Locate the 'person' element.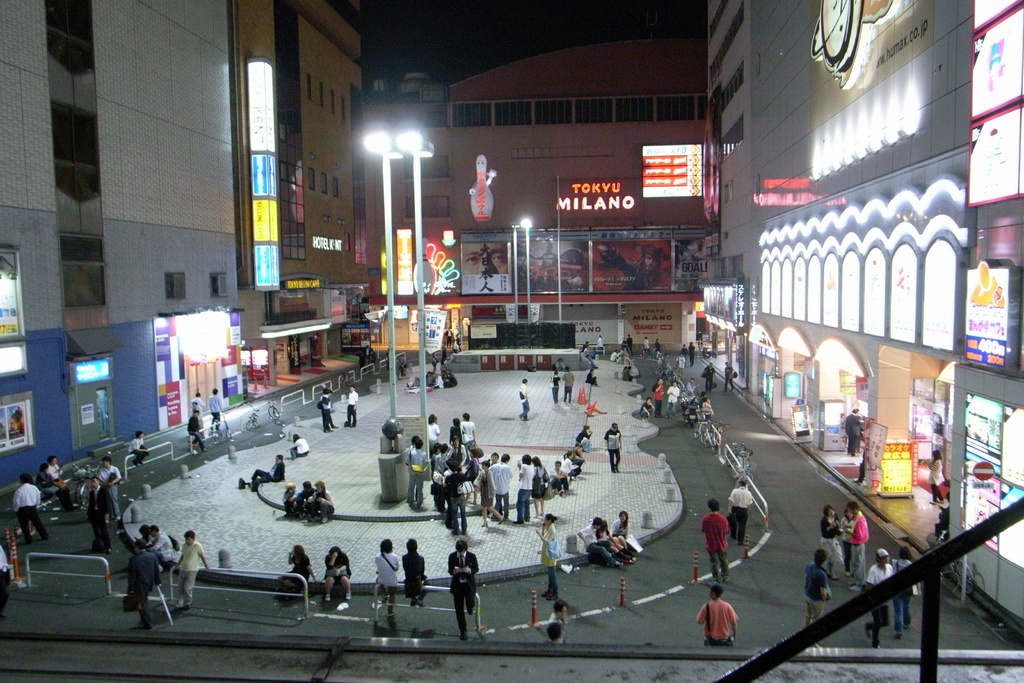
Element bbox: <box>540,625,560,646</box>.
